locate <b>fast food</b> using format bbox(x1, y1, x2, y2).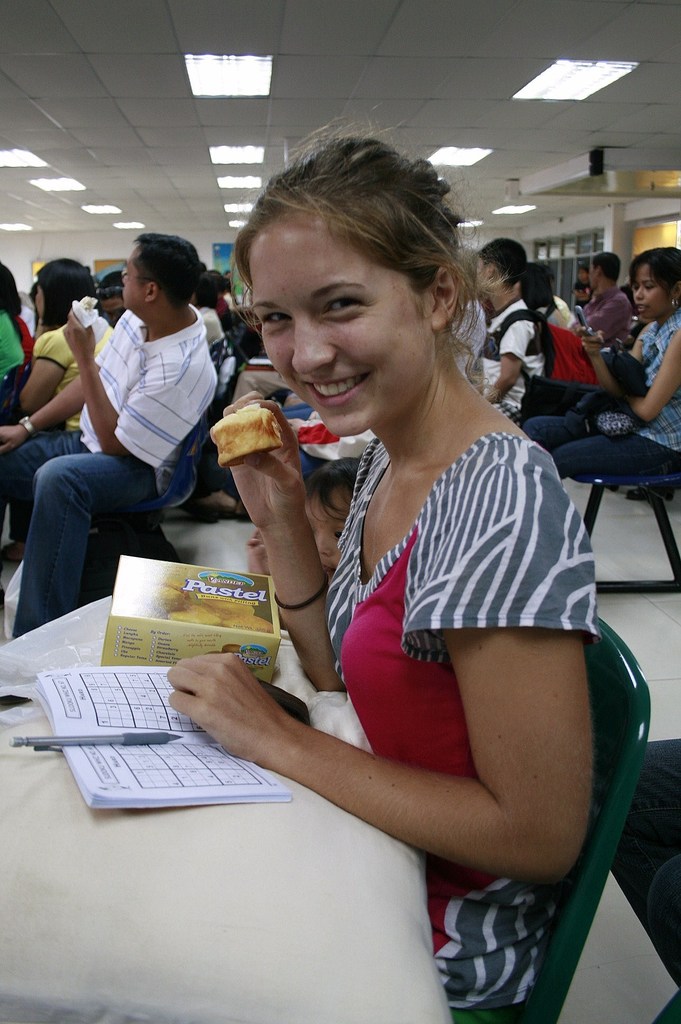
bbox(202, 387, 296, 475).
